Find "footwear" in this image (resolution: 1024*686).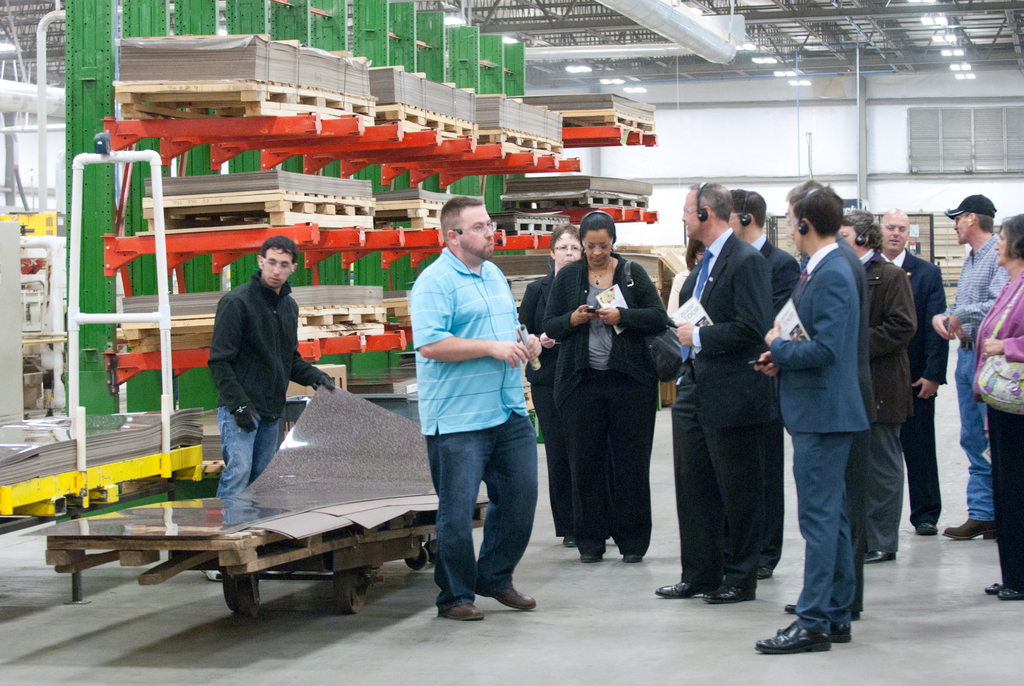
757,566,776,580.
